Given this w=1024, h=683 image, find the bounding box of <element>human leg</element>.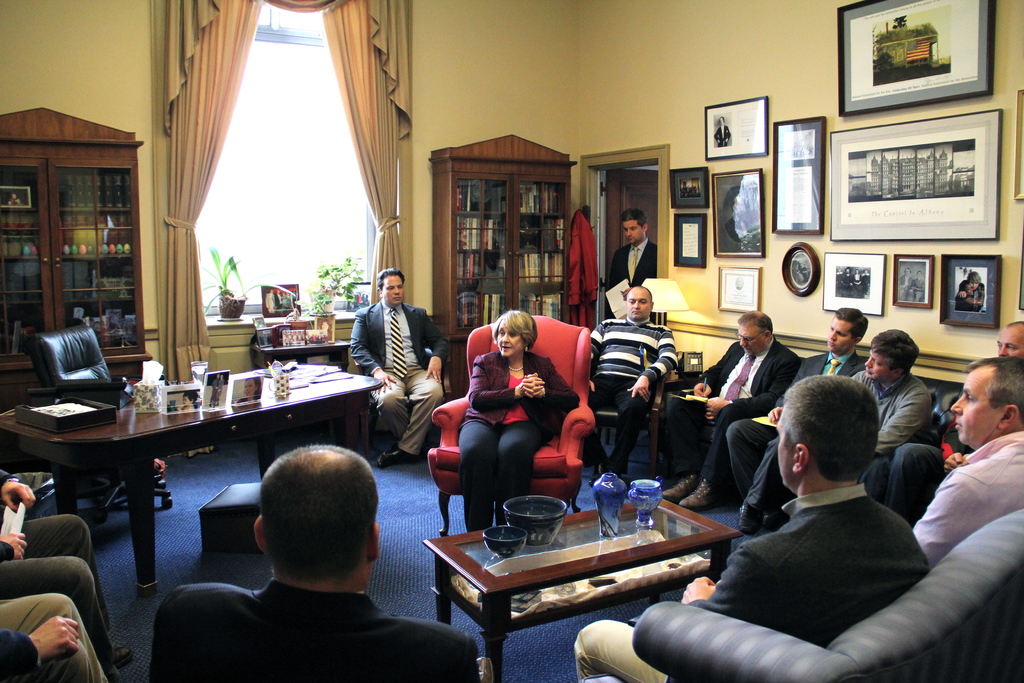
select_region(611, 382, 645, 466).
